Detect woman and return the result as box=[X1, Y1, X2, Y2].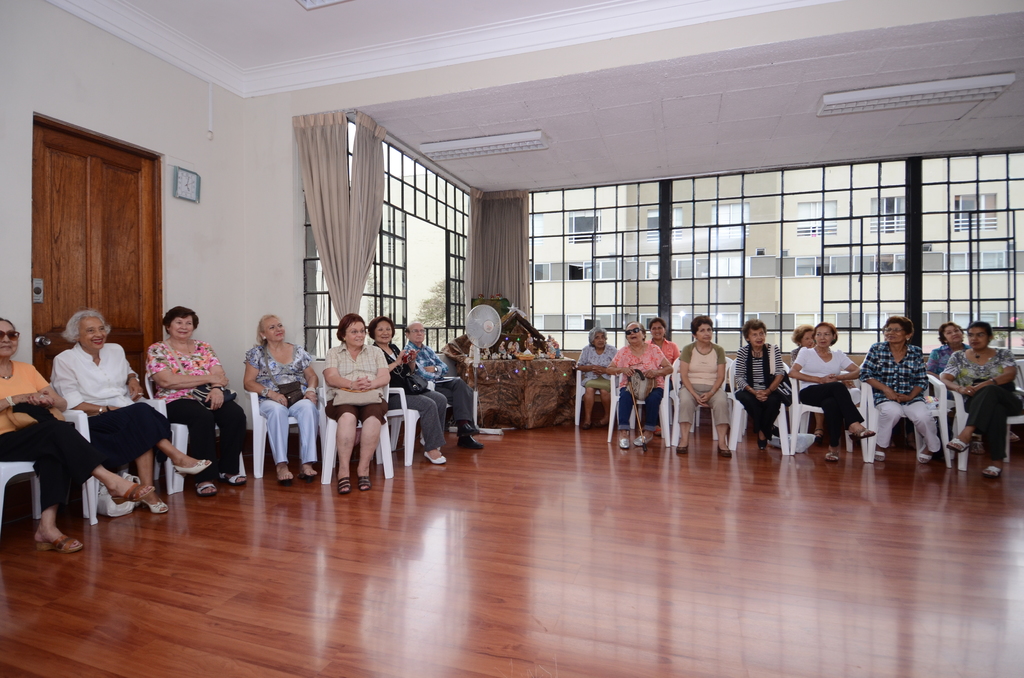
box=[0, 318, 157, 551].
